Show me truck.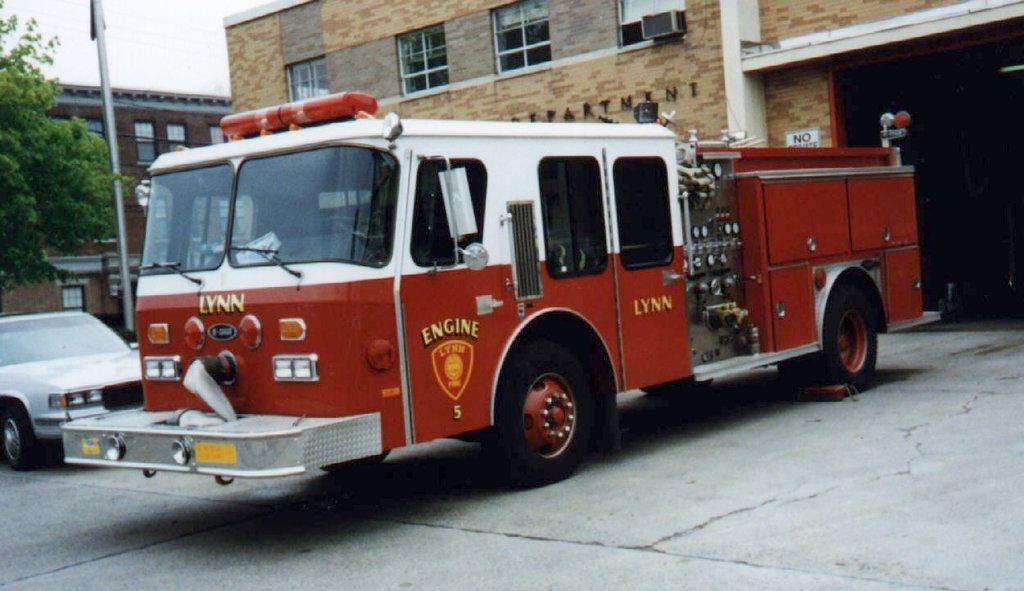
truck is here: 75, 92, 918, 512.
